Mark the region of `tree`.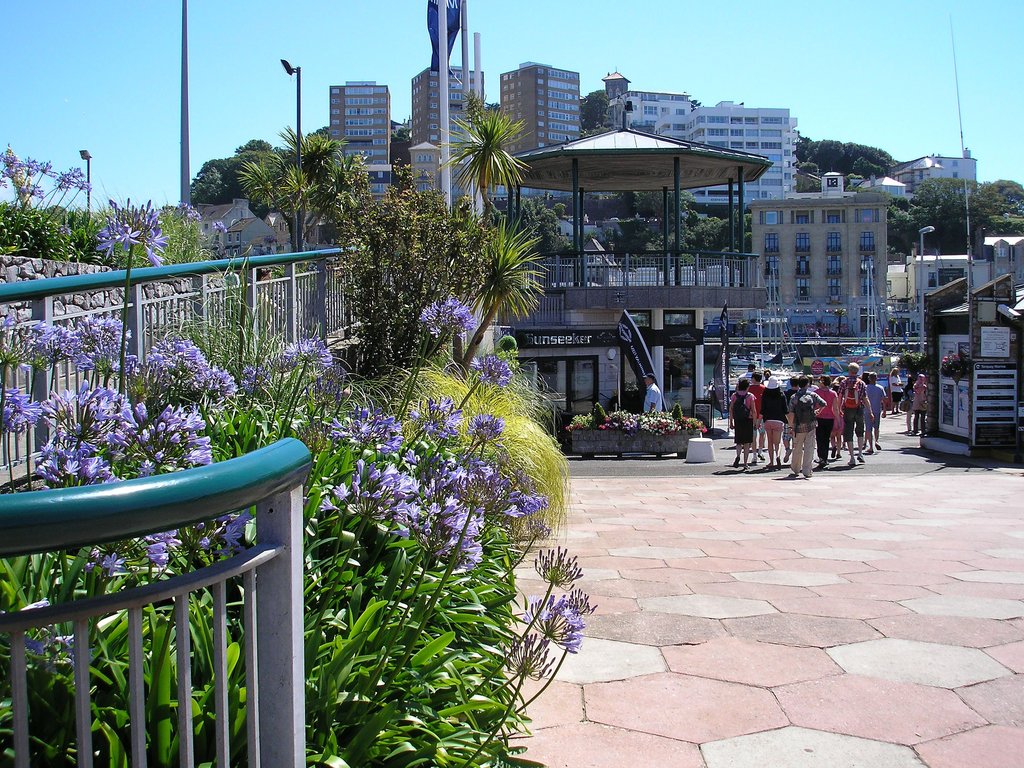
Region: Rect(582, 87, 609, 134).
